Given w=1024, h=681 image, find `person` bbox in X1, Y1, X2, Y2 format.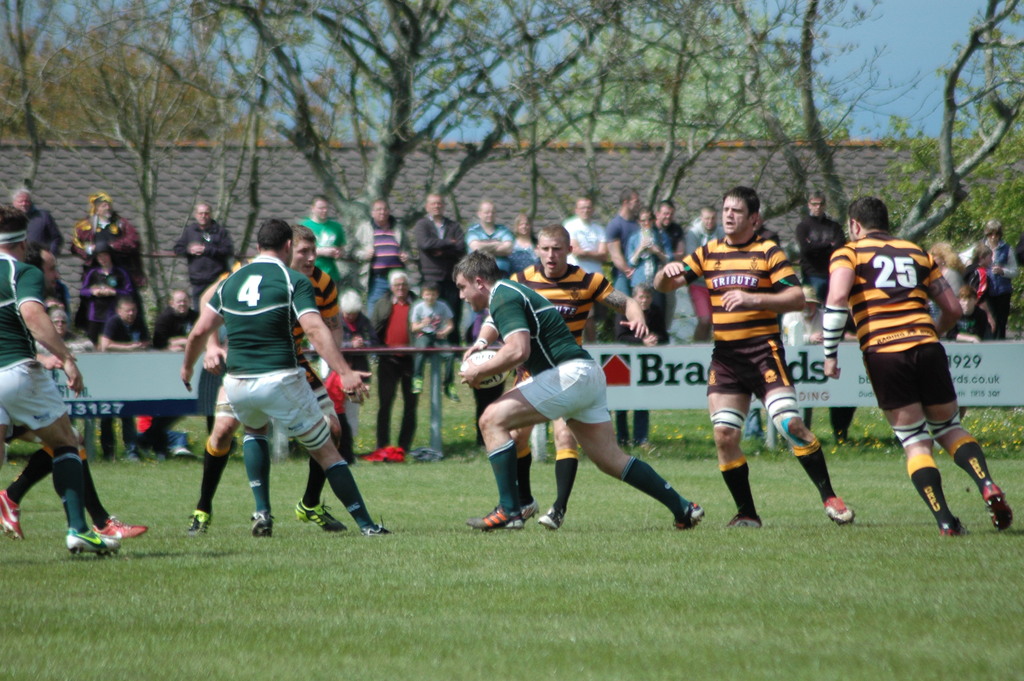
790, 181, 847, 318.
